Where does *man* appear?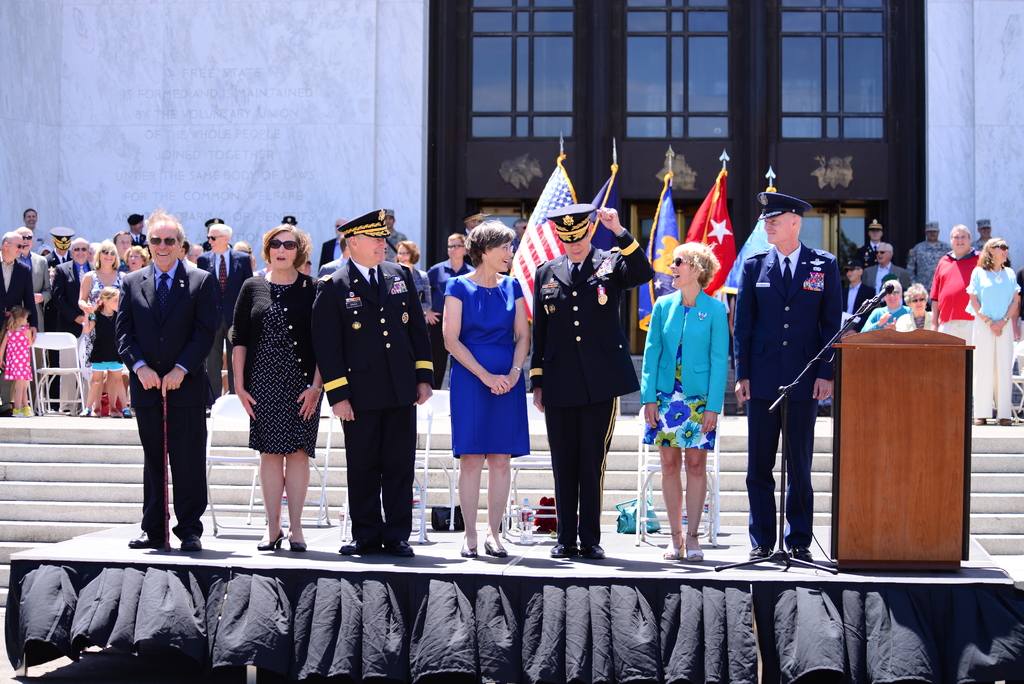
Appears at [left=317, top=236, right=348, bottom=278].
